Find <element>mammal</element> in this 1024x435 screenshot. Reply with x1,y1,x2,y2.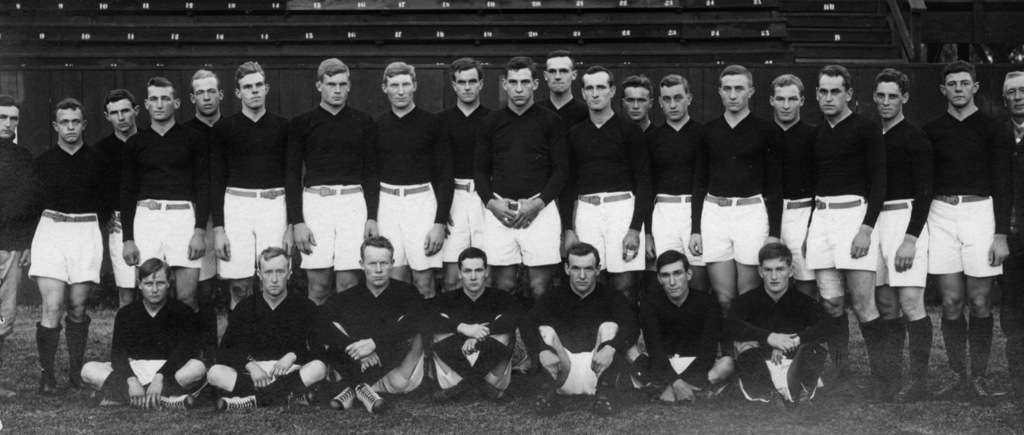
322,238,433,409.
